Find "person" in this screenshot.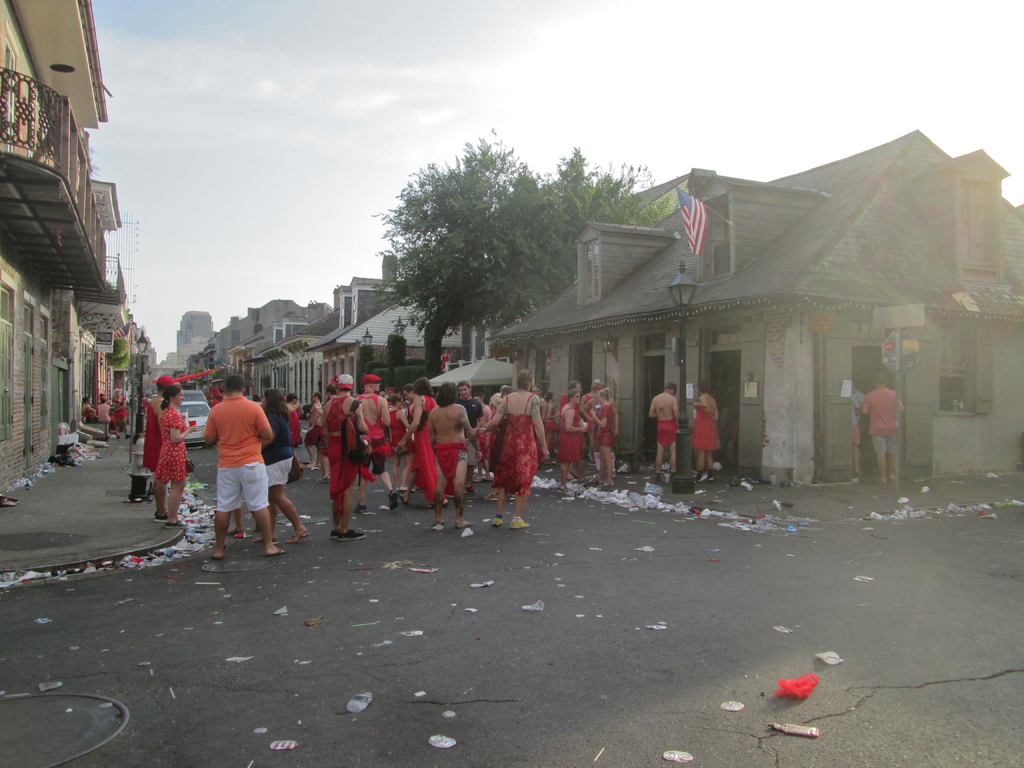
The bounding box for "person" is bbox=[853, 386, 864, 474].
